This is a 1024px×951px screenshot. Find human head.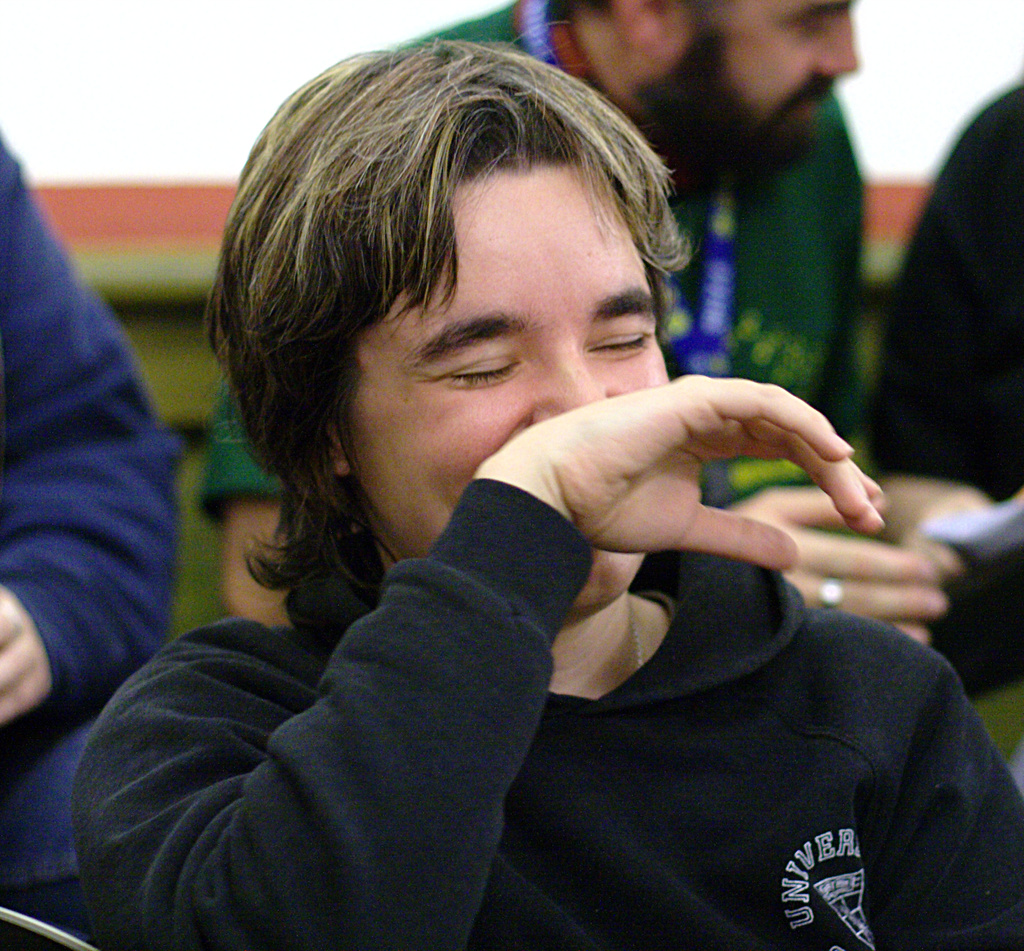
Bounding box: 232, 33, 716, 562.
